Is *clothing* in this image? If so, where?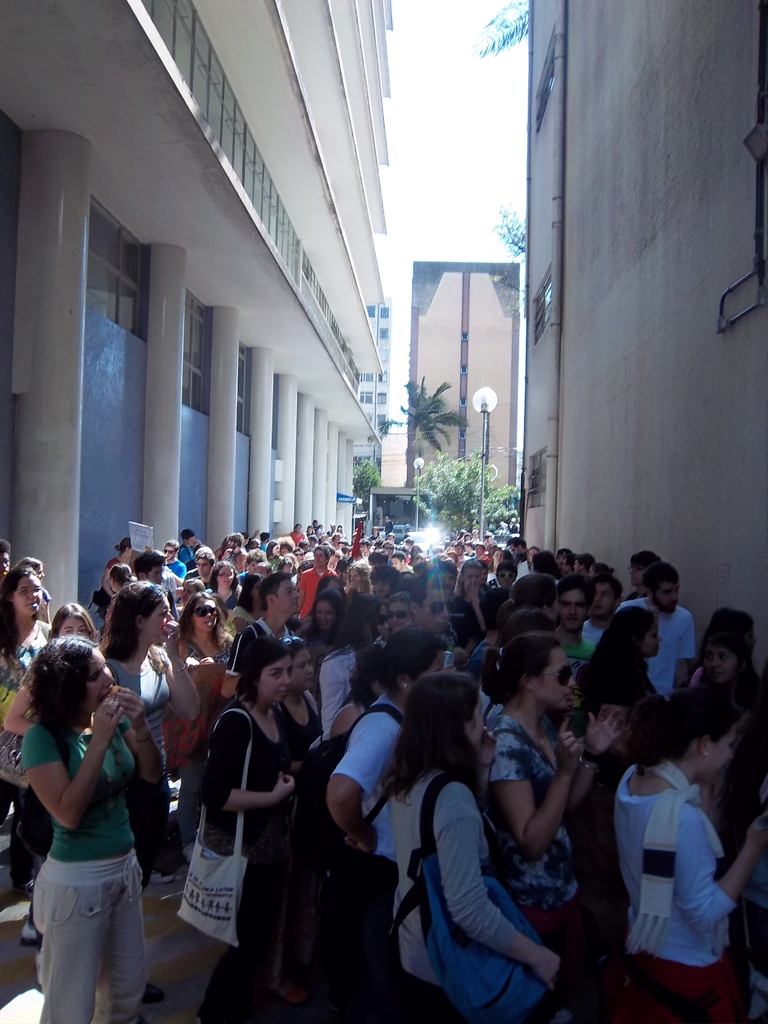
Yes, at (161,569,177,595).
